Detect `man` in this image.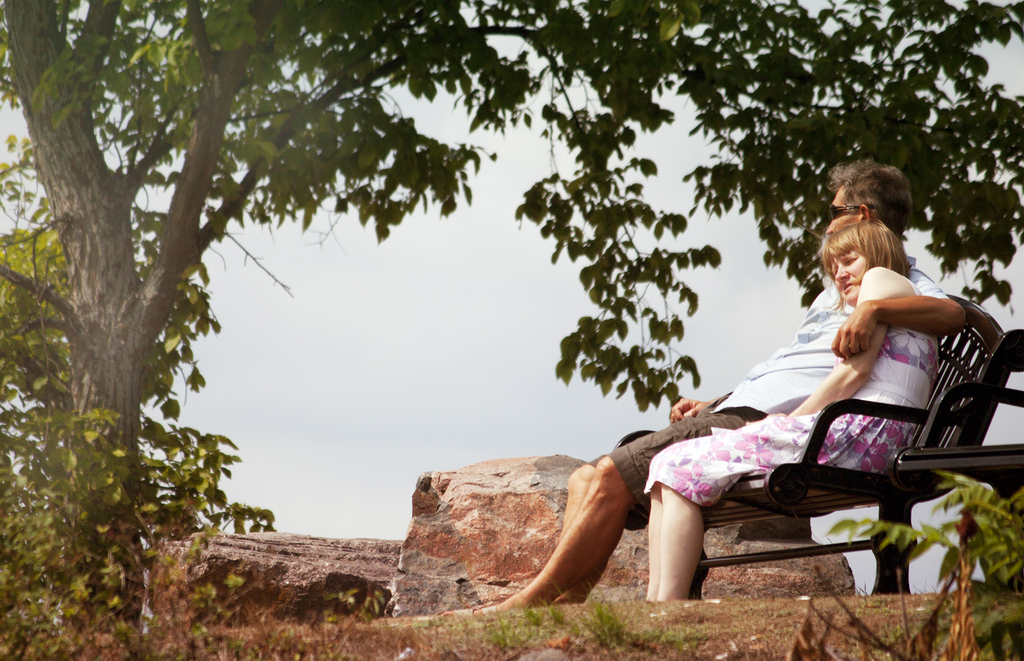
Detection: l=443, t=158, r=968, b=616.
